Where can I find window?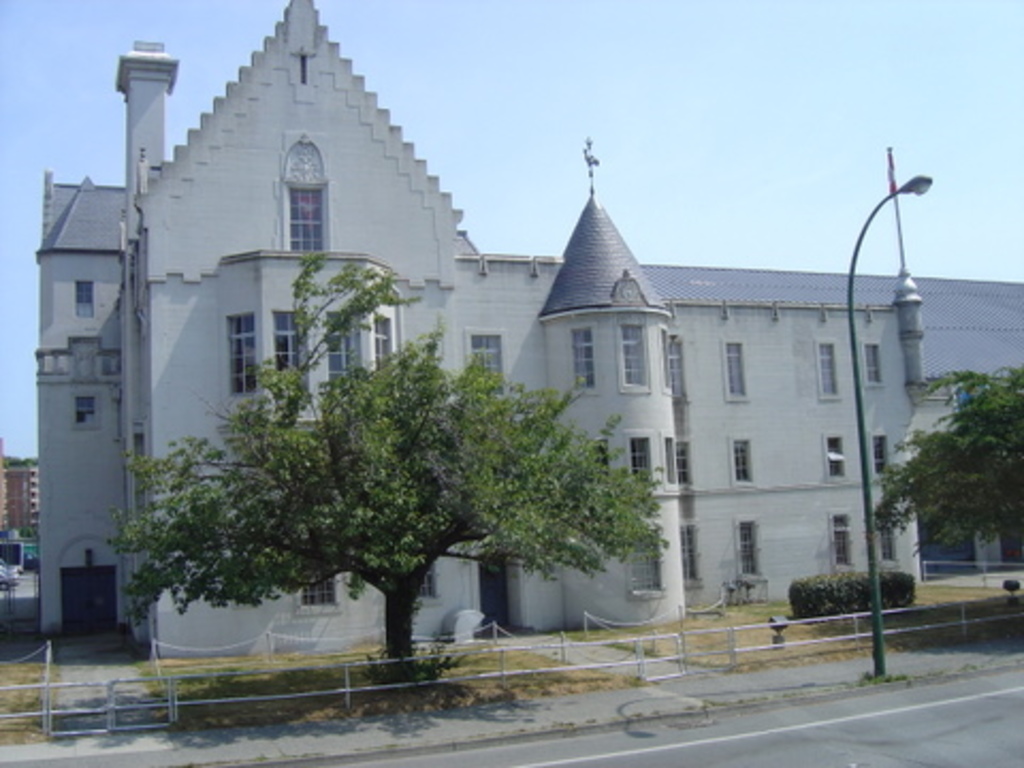
You can find it at left=670, top=339, right=685, bottom=403.
